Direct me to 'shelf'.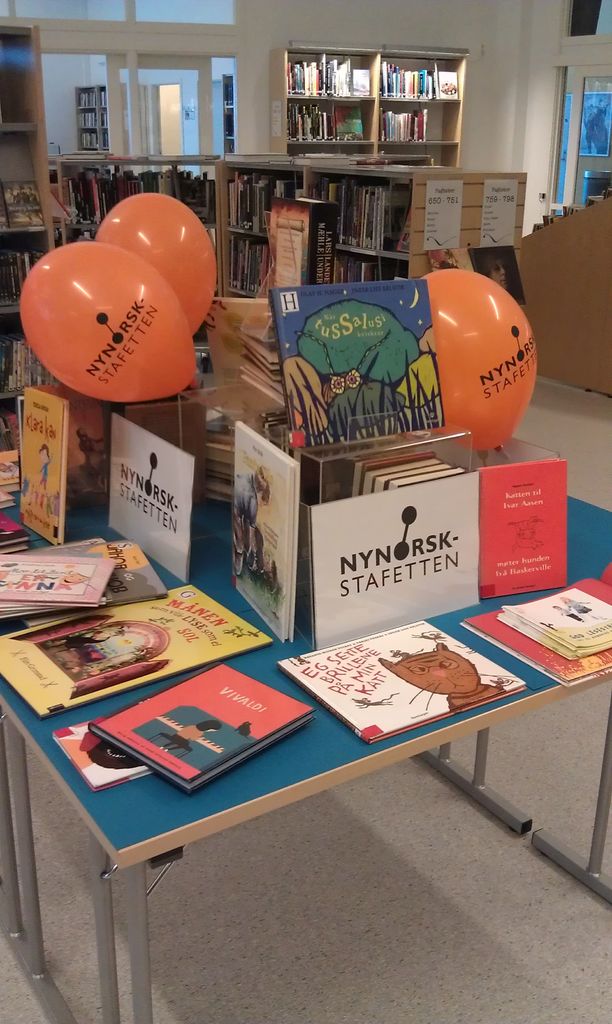
Direction: select_region(55, 149, 227, 312).
